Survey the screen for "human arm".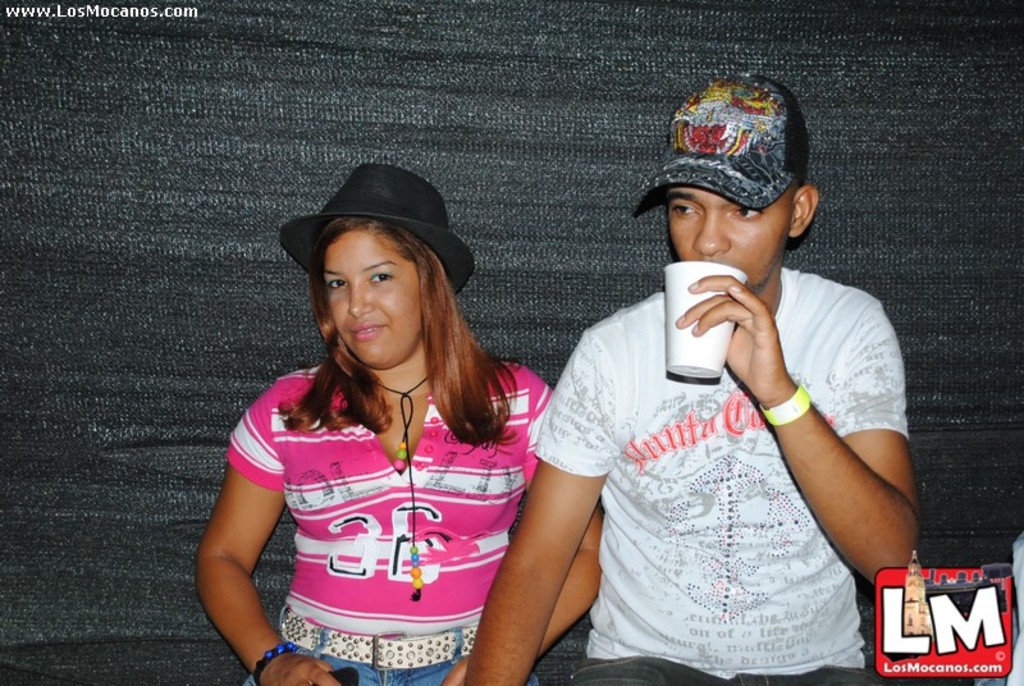
Survey found: {"left": 197, "top": 375, "right": 342, "bottom": 685}.
